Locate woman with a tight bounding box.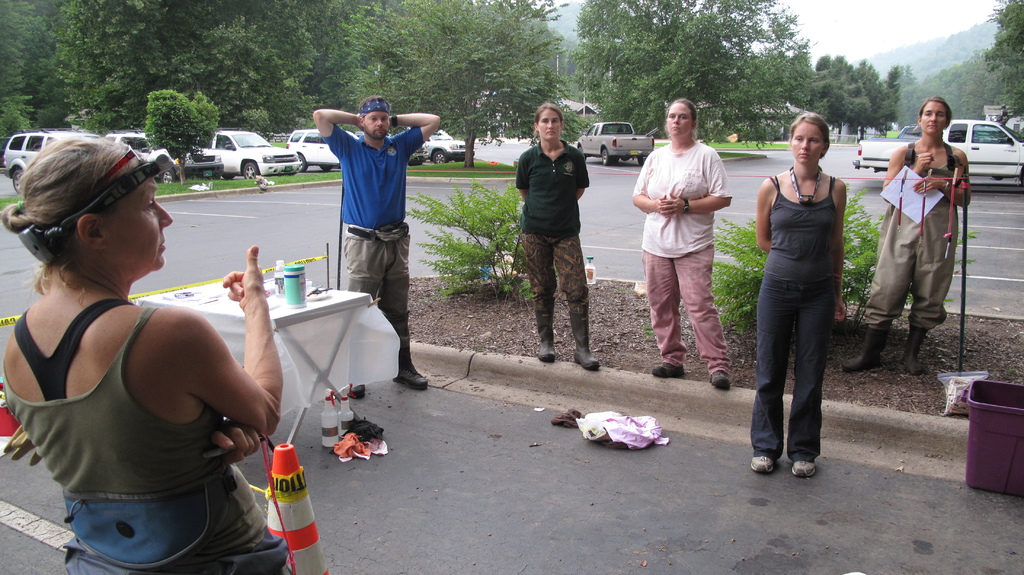
842,93,973,378.
